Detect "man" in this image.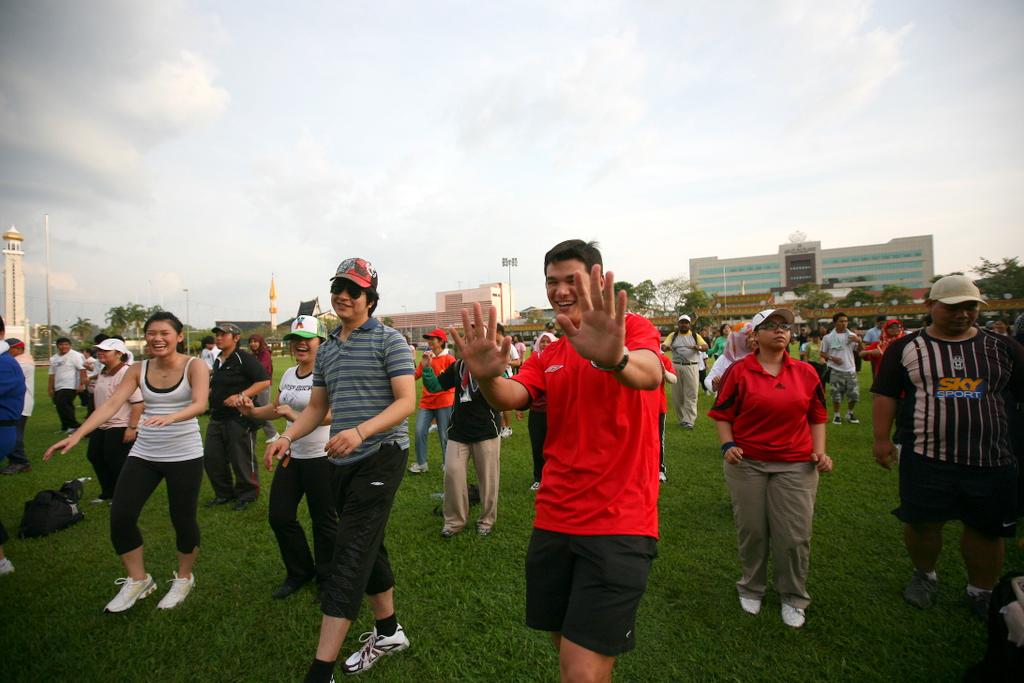
Detection: bbox=[46, 337, 87, 441].
